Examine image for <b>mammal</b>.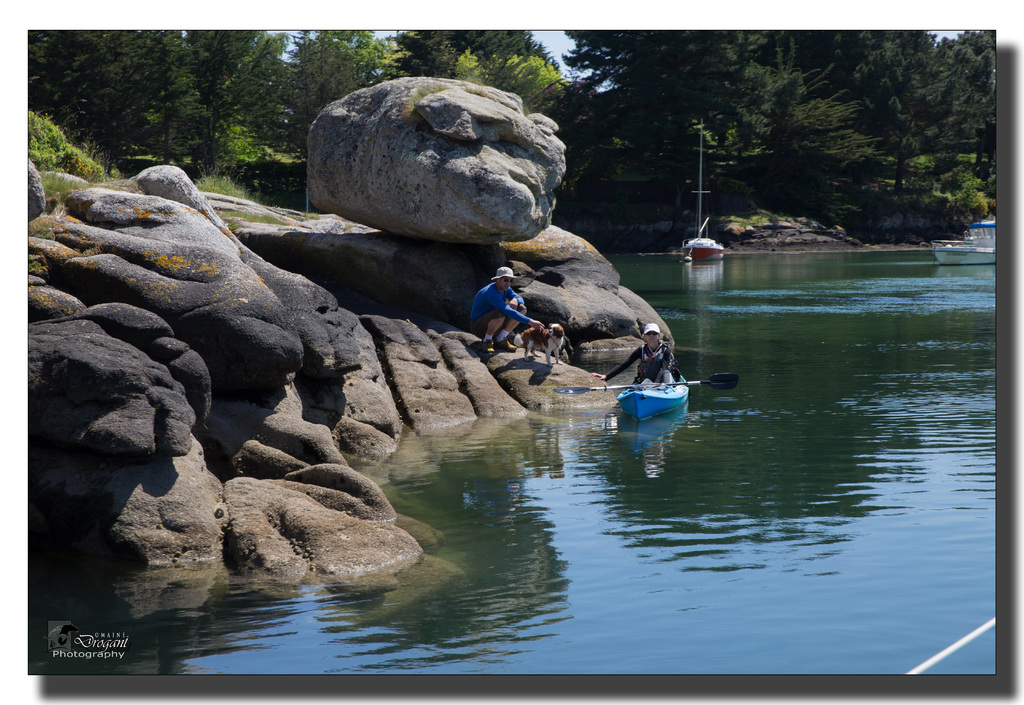
Examination result: <bbox>590, 321, 672, 388</bbox>.
